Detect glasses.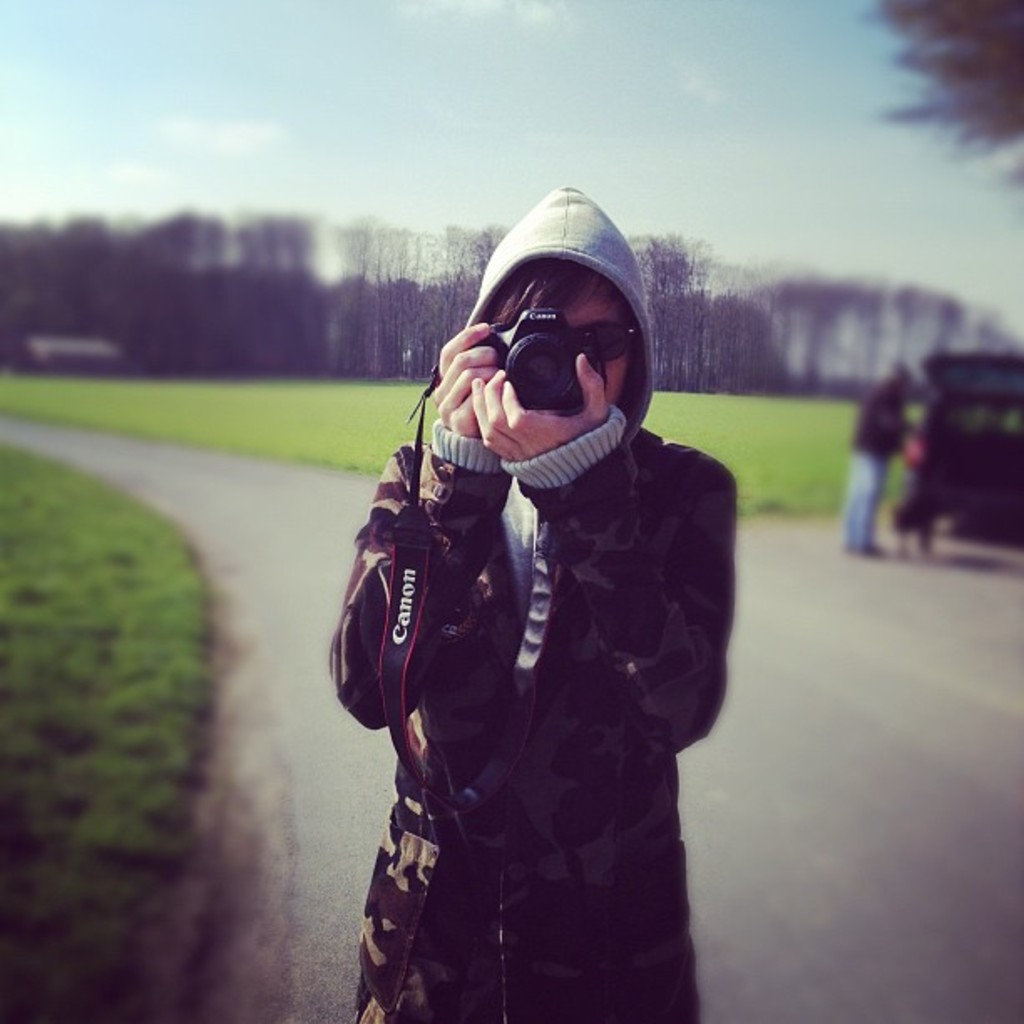
Detected at 579,321,637,356.
